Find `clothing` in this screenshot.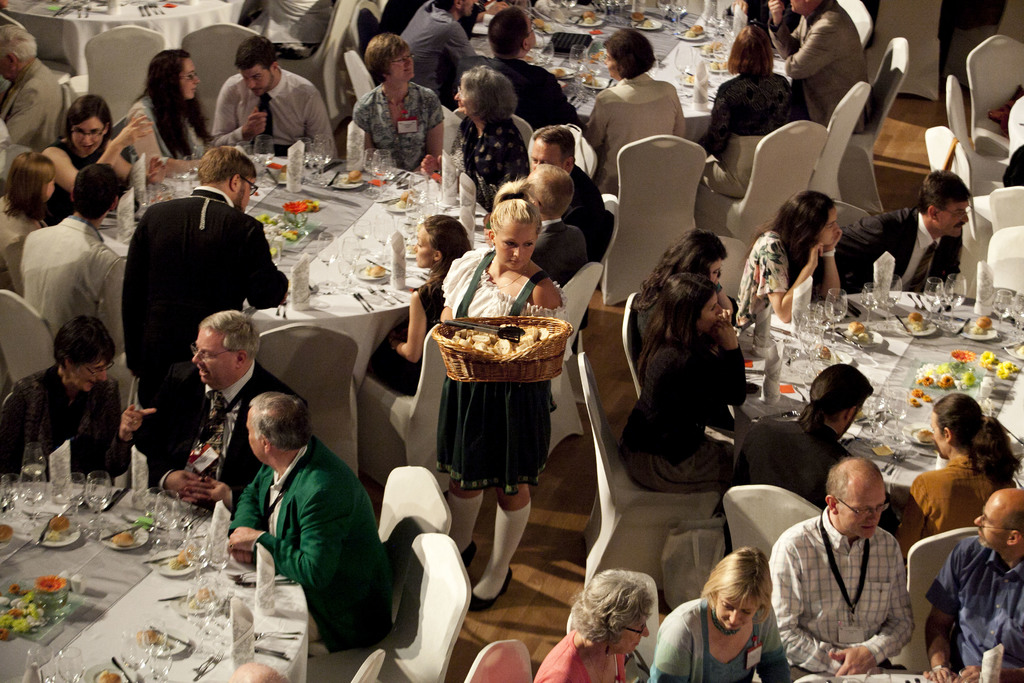
The bounding box for `clothing` is <bbox>385, 284, 438, 386</bbox>.
